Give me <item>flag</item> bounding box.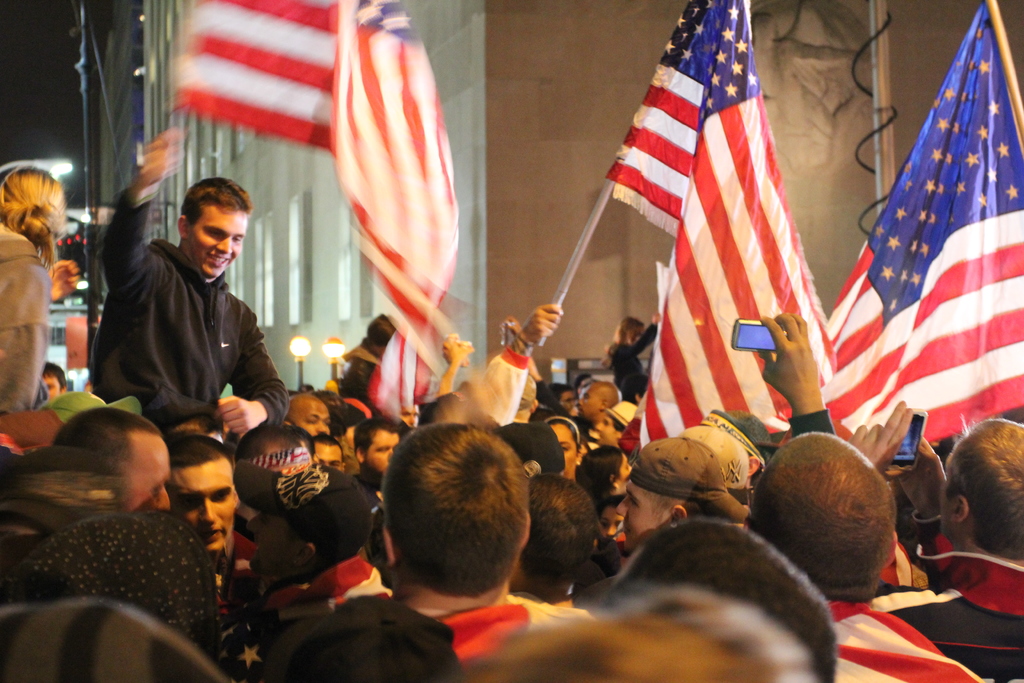
<box>626,4,807,440</box>.
